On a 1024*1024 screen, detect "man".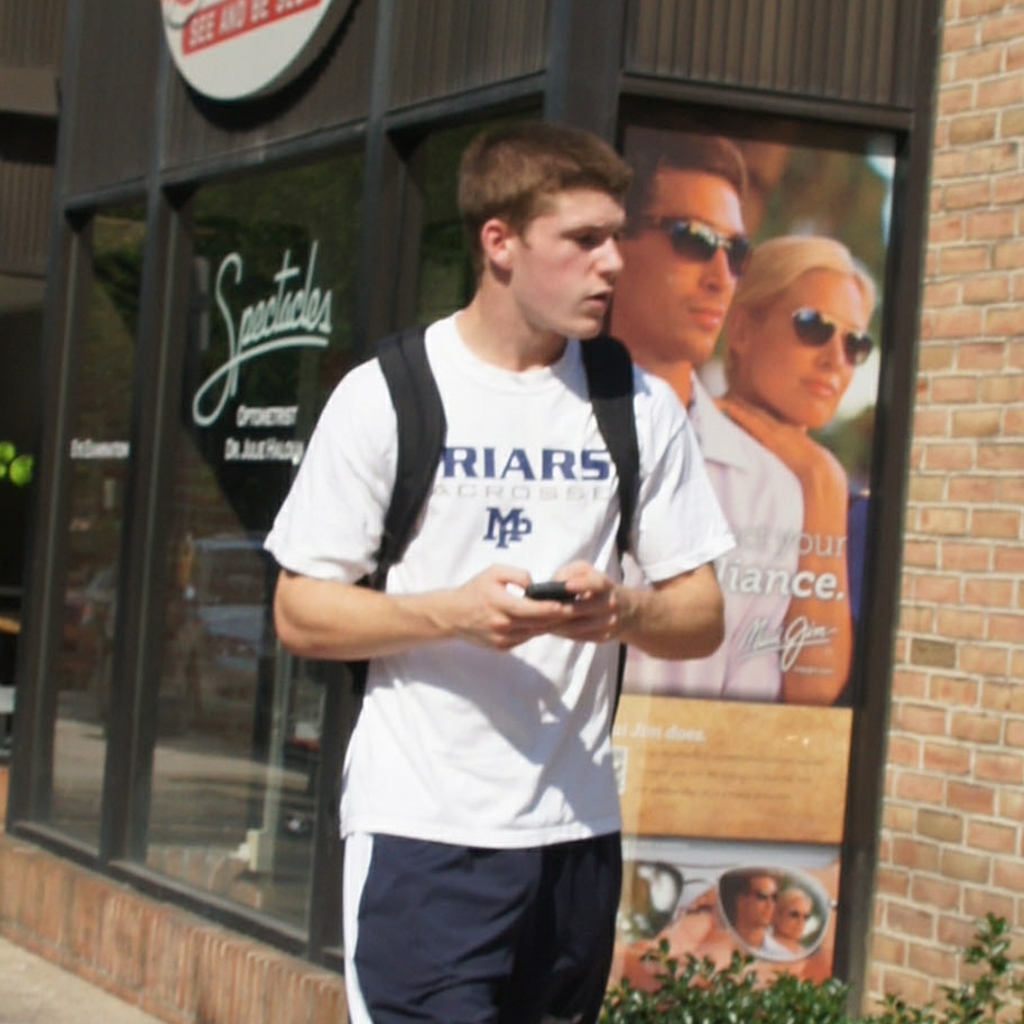
x1=732, y1=868, x2=790, y2=954.
